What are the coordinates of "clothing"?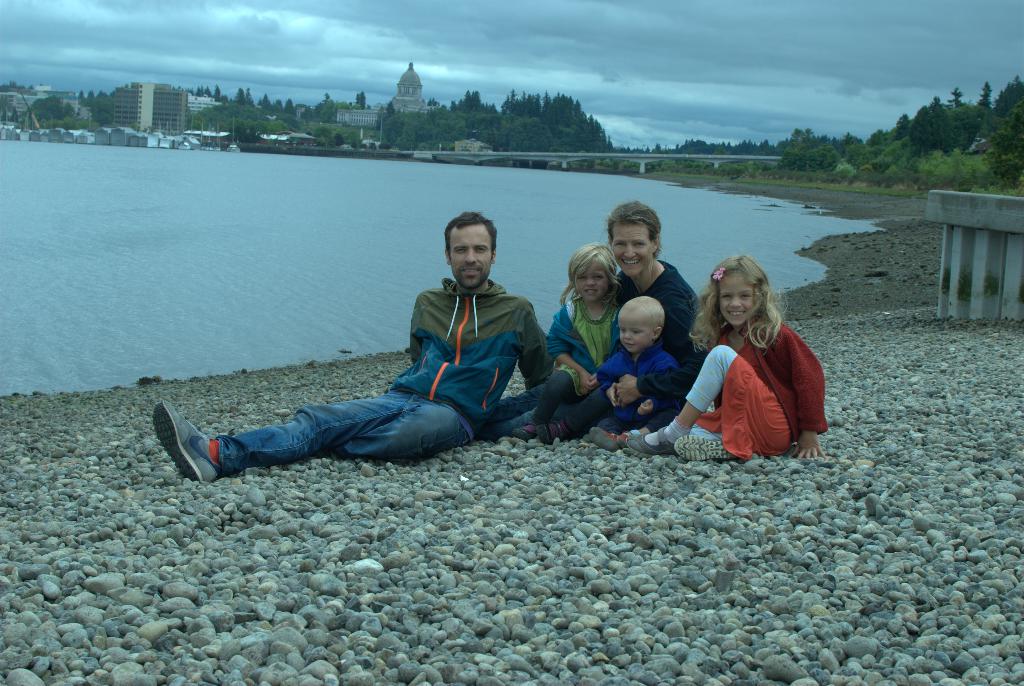
bbox(534, 299, 618, 414).
